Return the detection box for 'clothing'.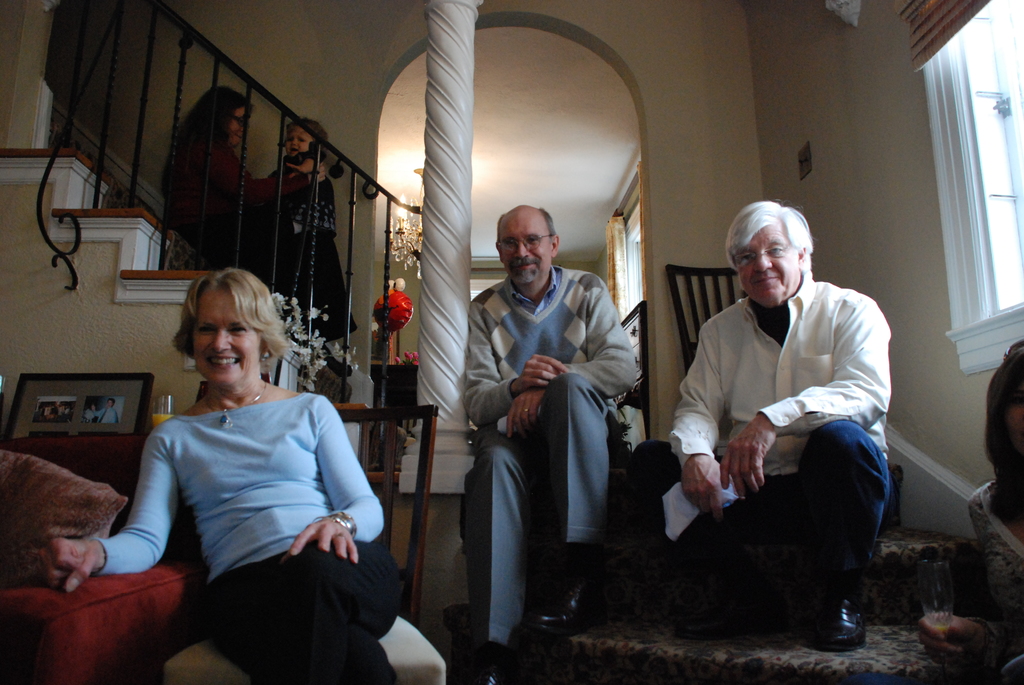
detection(160, 118, 312, 302).
